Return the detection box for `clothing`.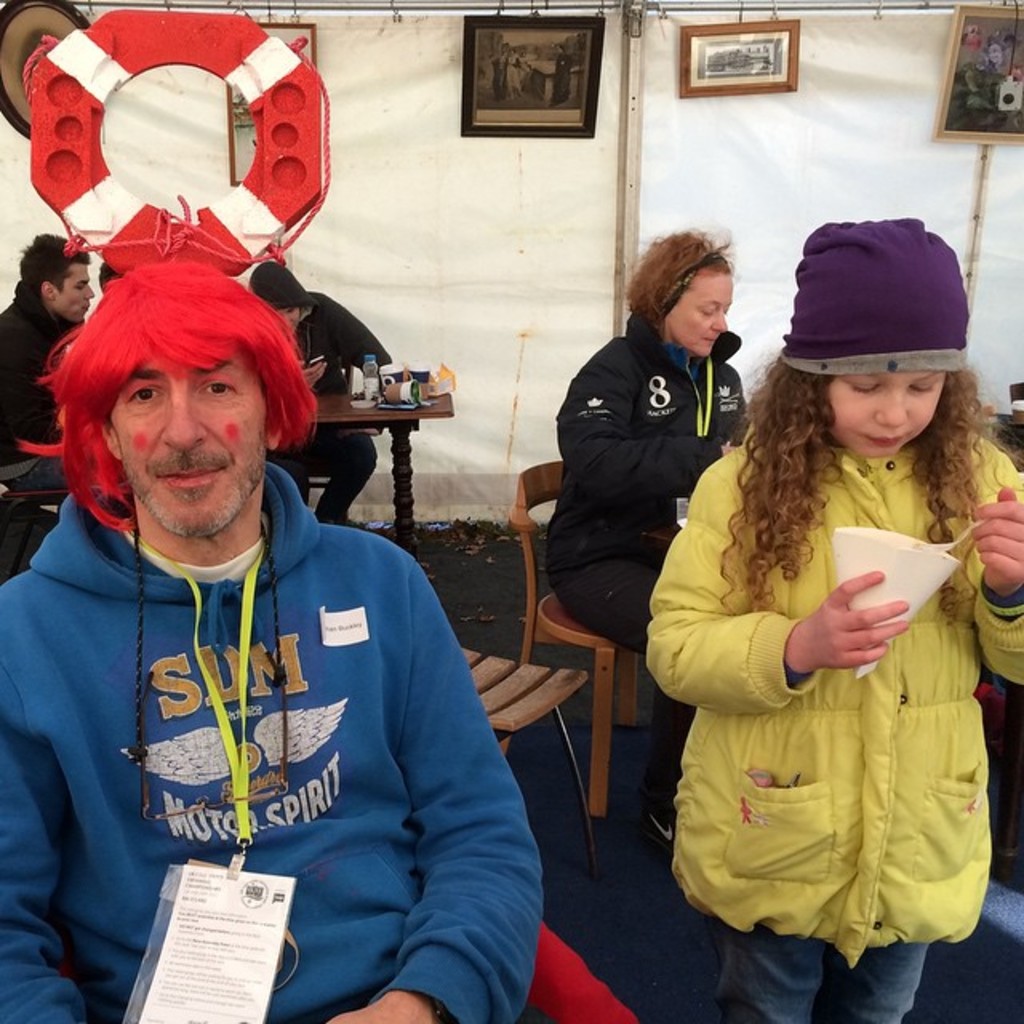
546, 299, 758, 662.
